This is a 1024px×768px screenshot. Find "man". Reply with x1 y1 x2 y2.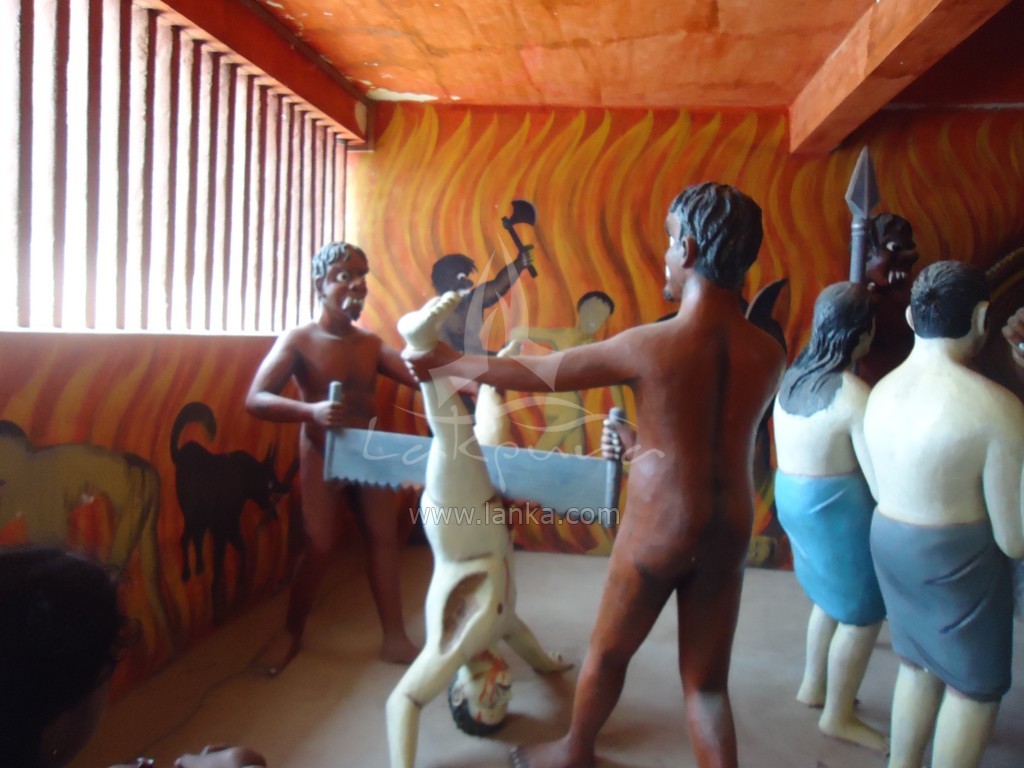
245 233 475 694.
